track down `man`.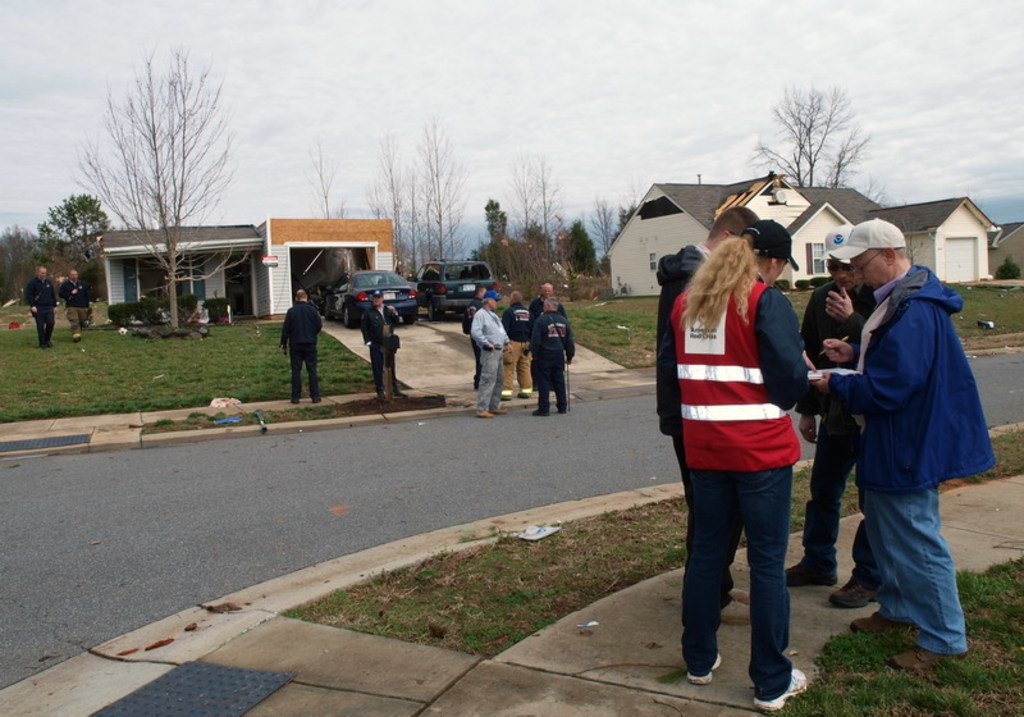
Tracked to bbox=(56, 268, 92, 346).
